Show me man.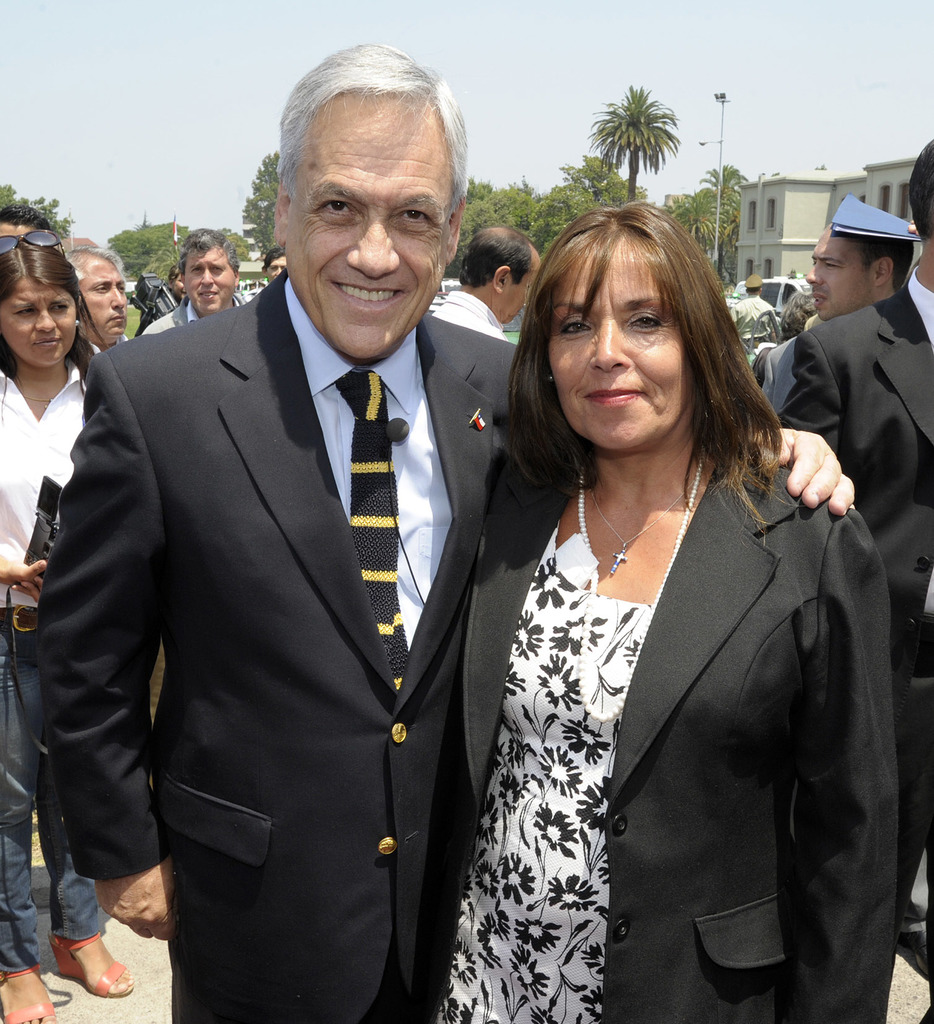
man is here: 723:278:781:368.
